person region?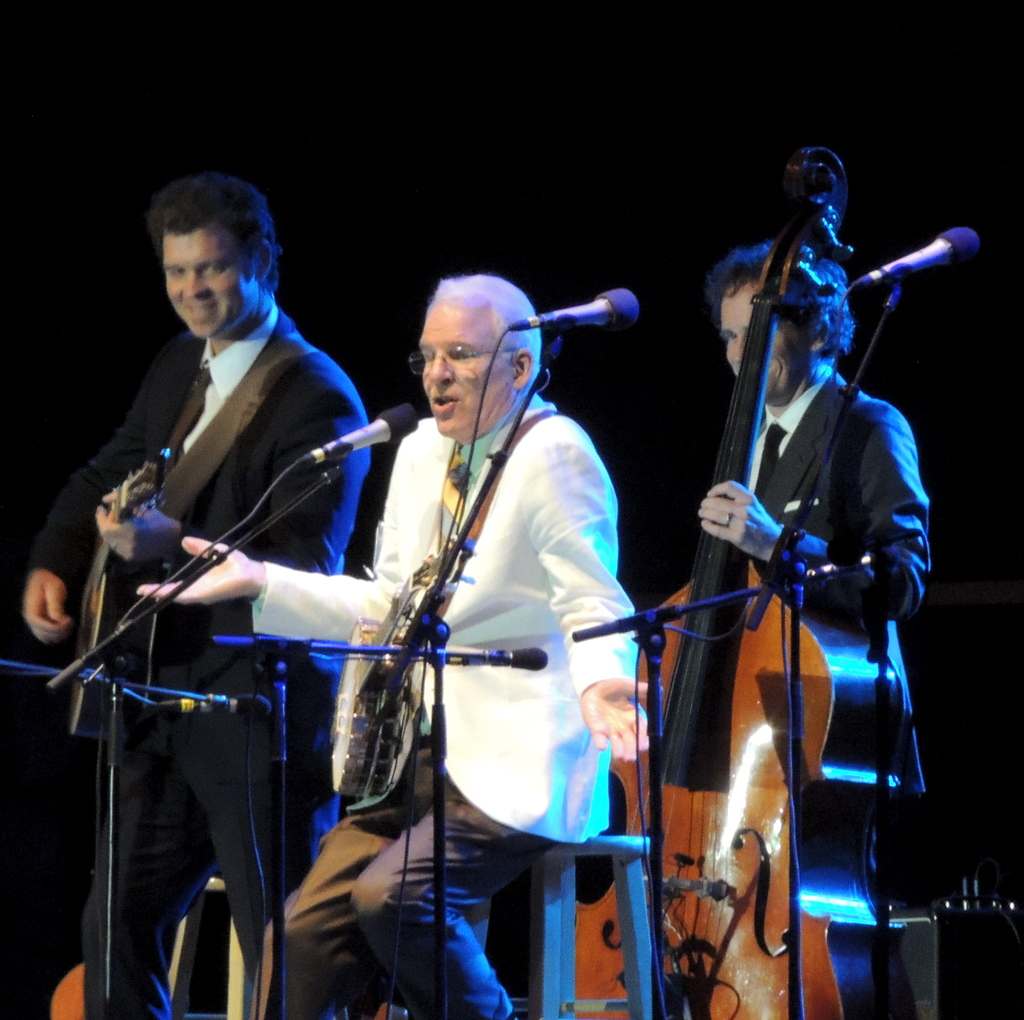
bbox=[21, 154, 372, 1019]
